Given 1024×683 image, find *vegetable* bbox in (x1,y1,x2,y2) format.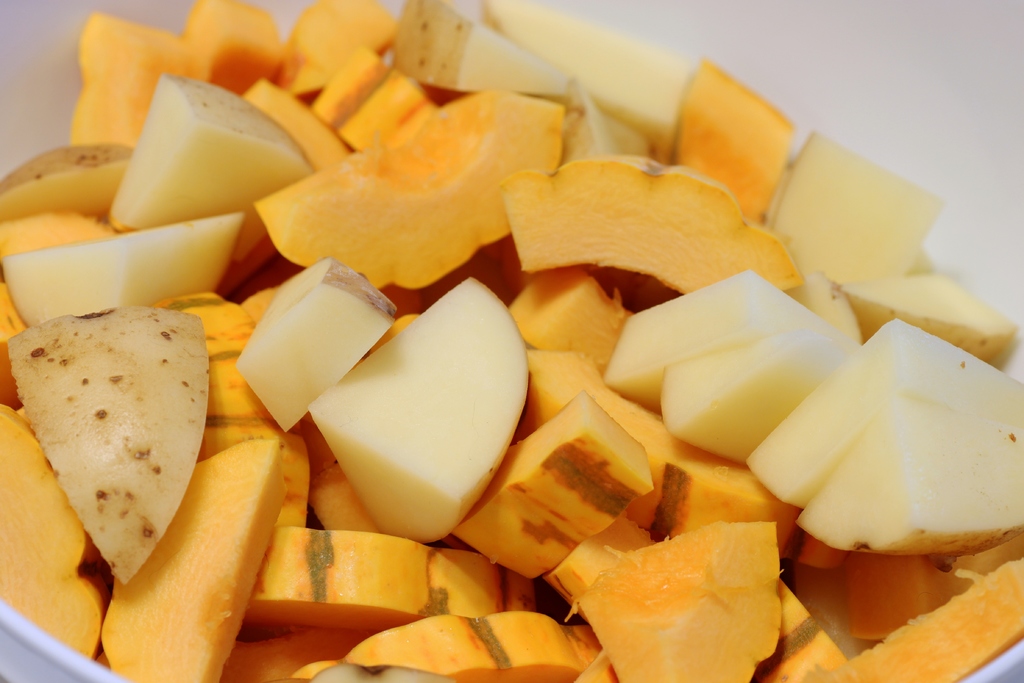
(305,294,527,539).
